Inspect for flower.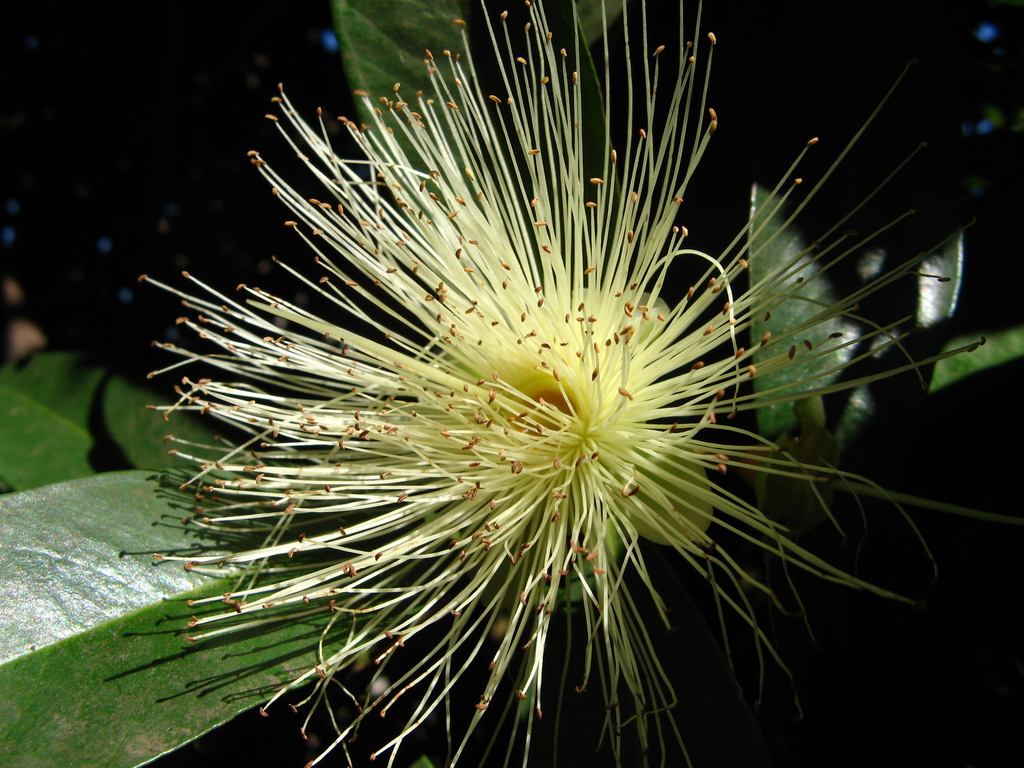
Inspection: (123, 0, 1023, 767).
